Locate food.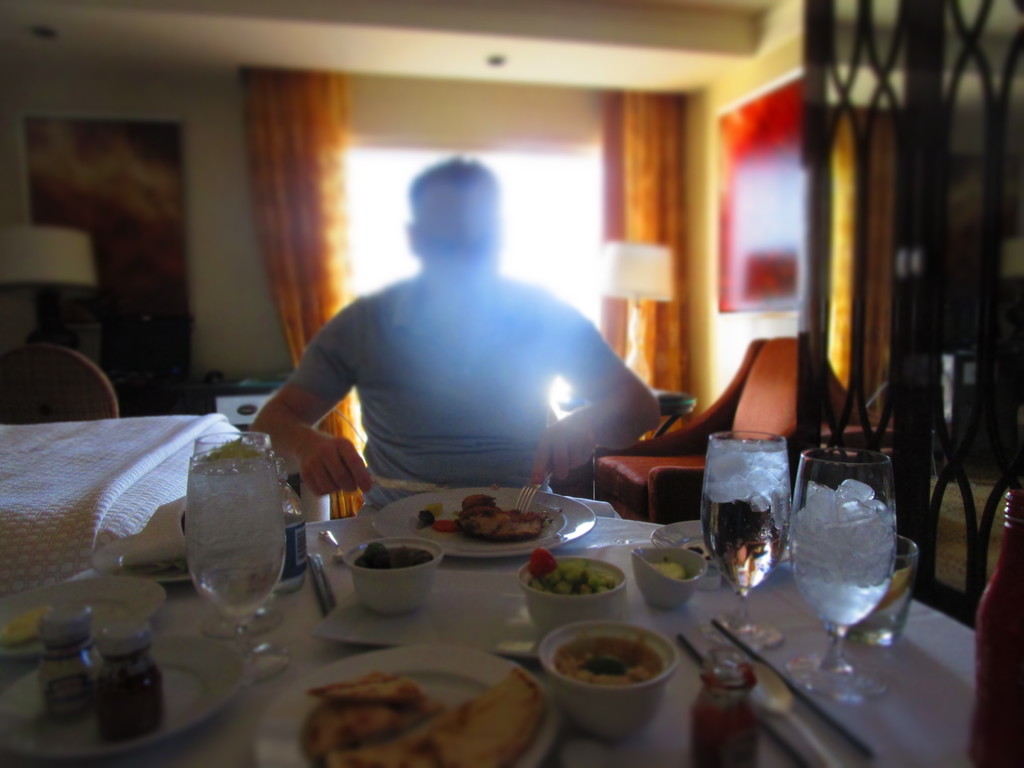
Bounding box: box(354, 541, 430, 563).
